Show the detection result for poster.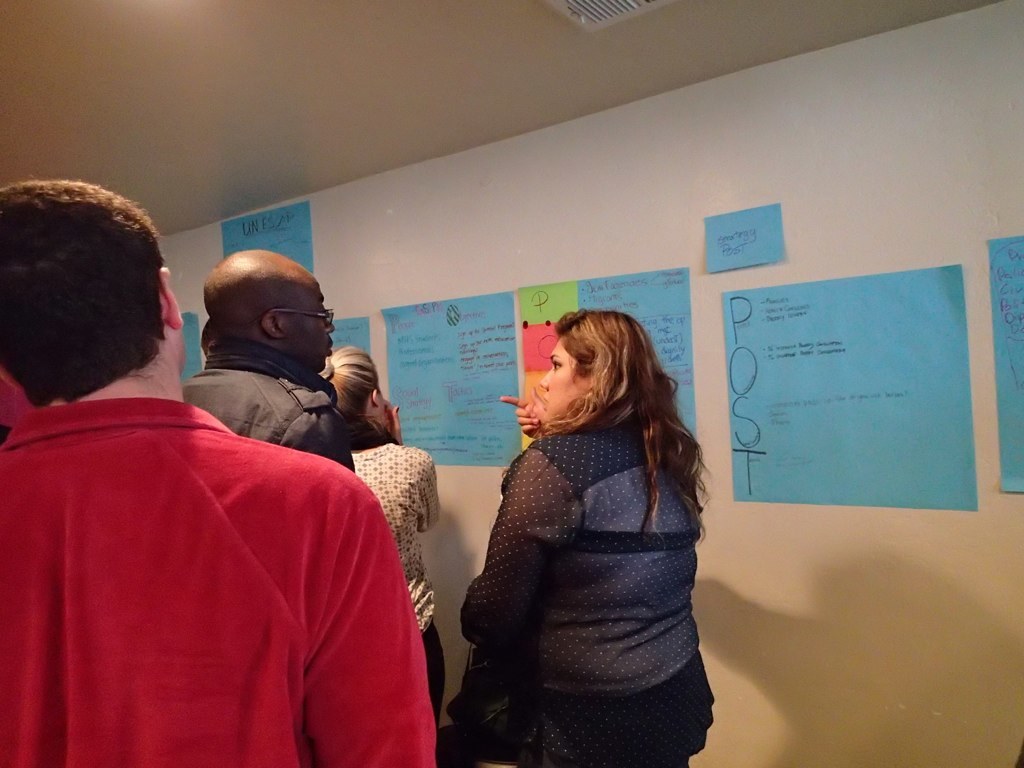
(x1=216, y1=202, x2=315, y2=272).
